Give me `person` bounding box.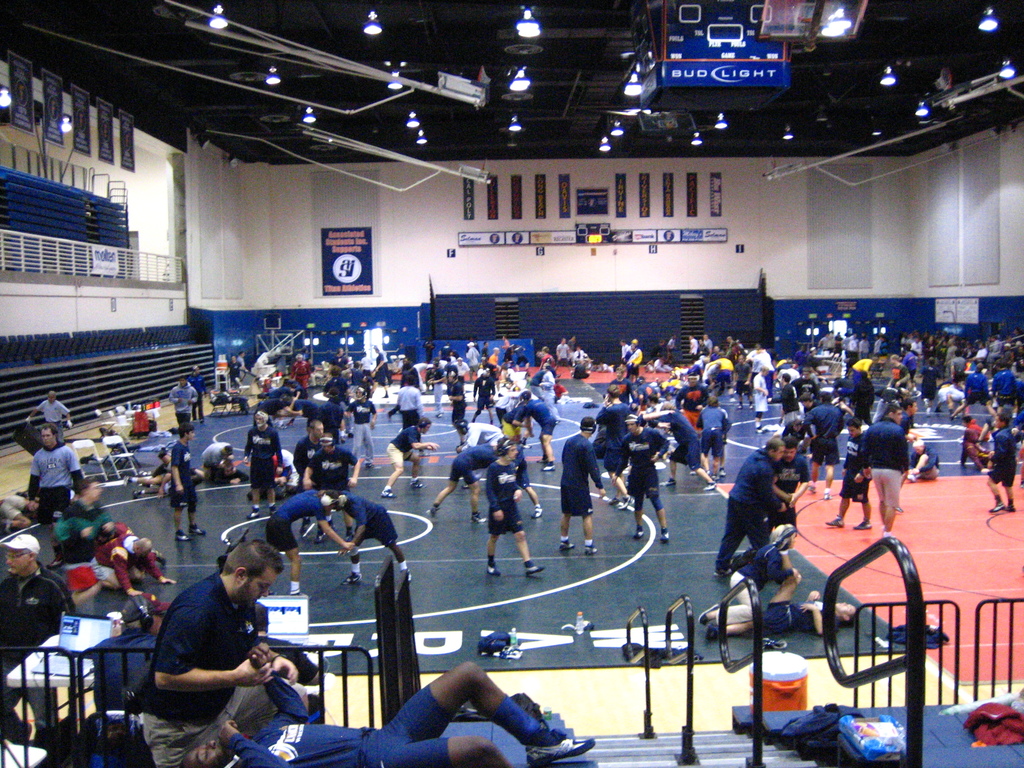
712 437 786 580.
